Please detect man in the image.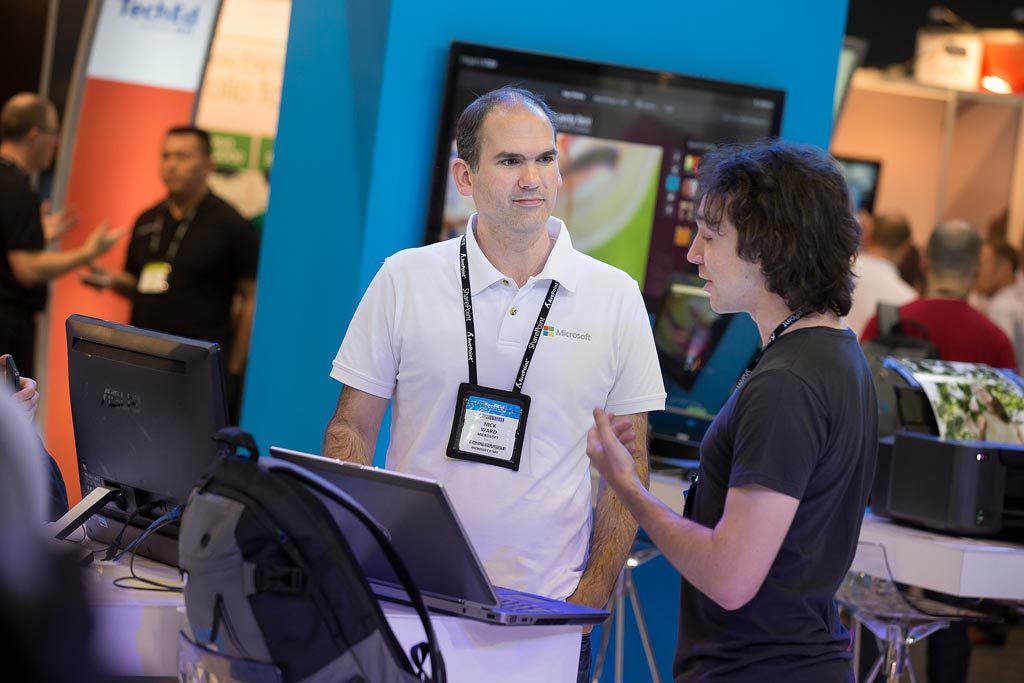
841, 209, 916, 344.
